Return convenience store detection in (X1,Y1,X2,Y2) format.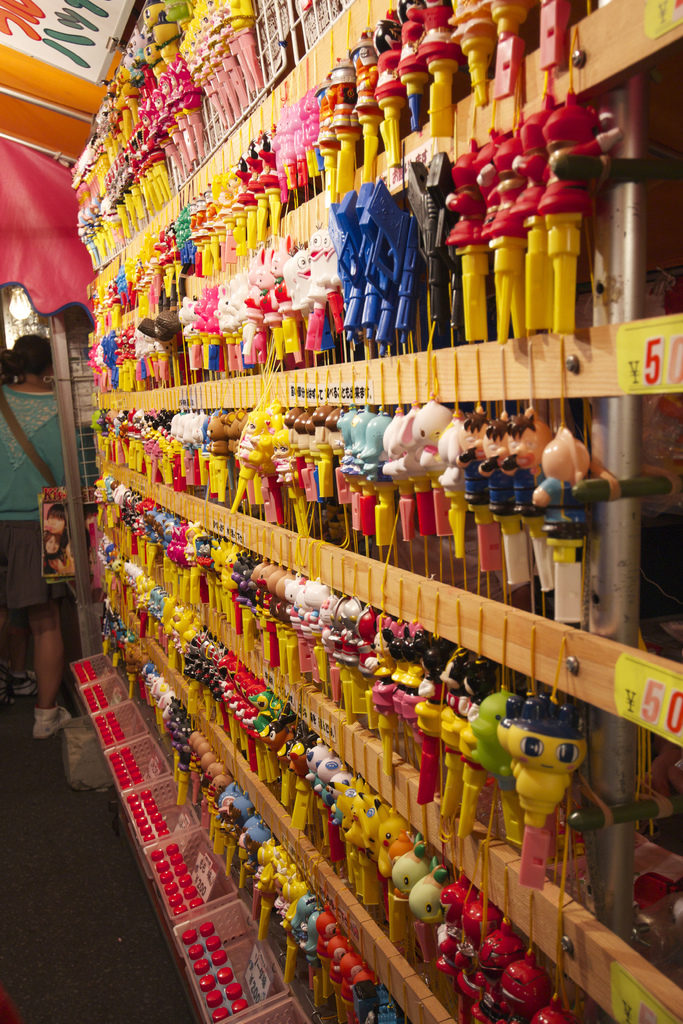
(17,0,668,998).
